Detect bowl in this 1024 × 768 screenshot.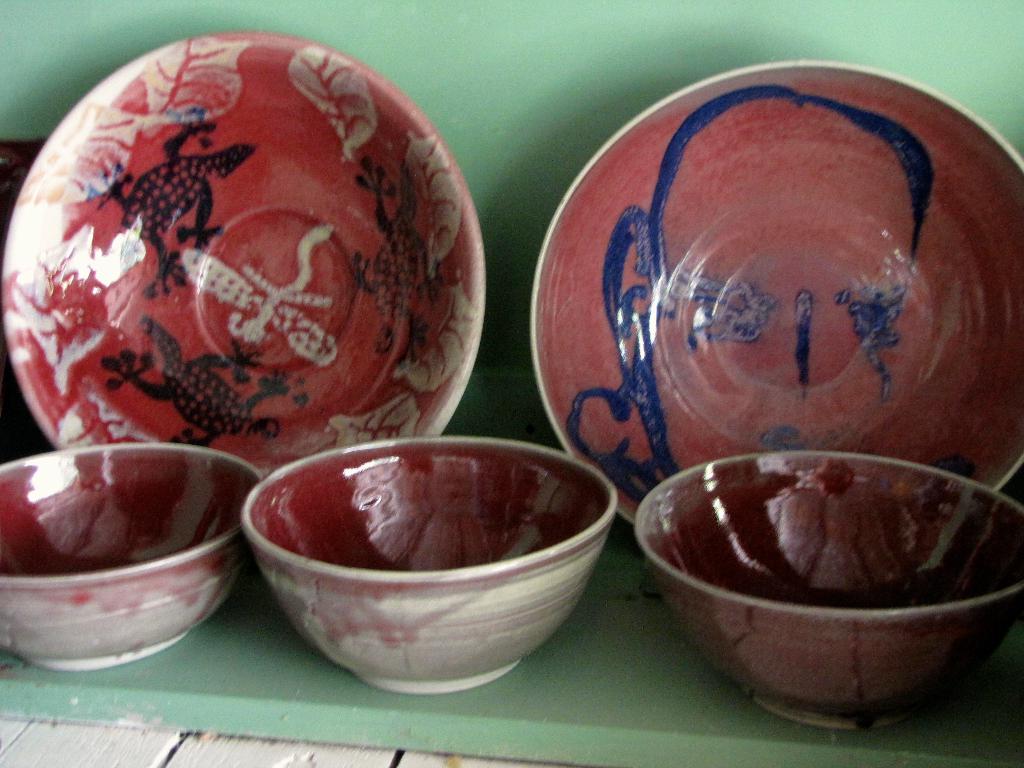
Detection: x1=0 y1=441 x2=261 y2=676.
